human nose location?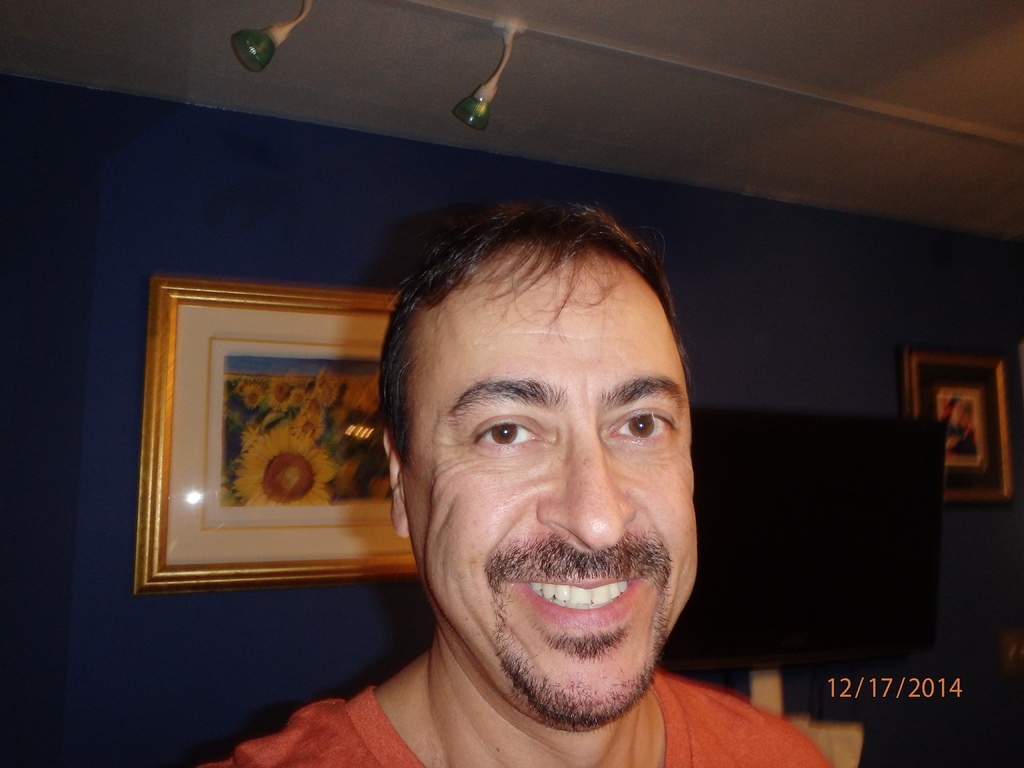
[left=534, top=418, right=637, bottom=552]
